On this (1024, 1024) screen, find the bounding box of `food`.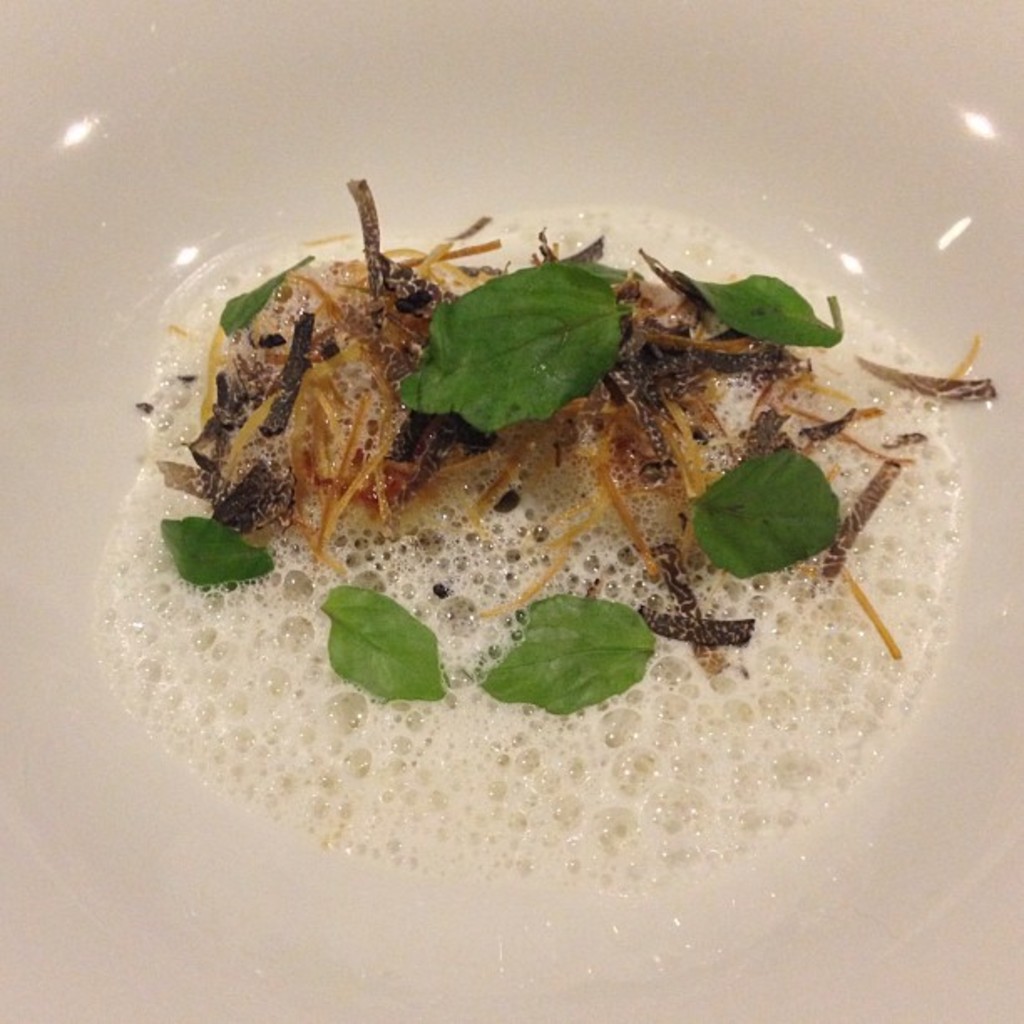
Bounding box: box(110, 196, 944, 862).
